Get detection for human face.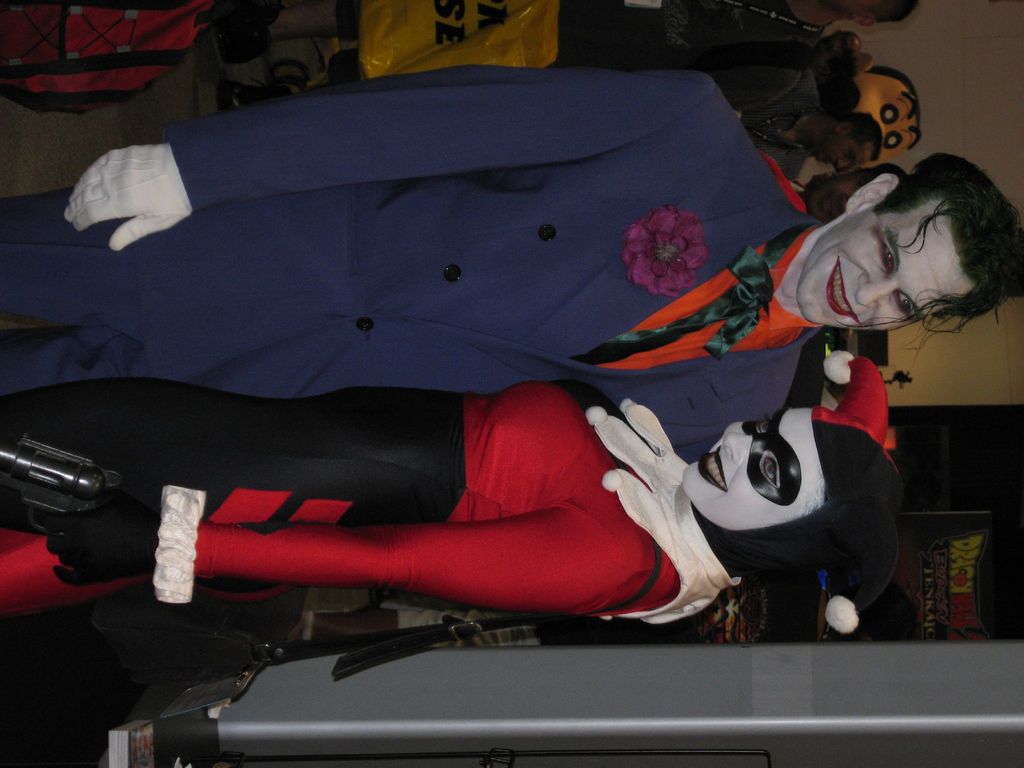
Detection: bbox=[794, 212, 970, 333].
